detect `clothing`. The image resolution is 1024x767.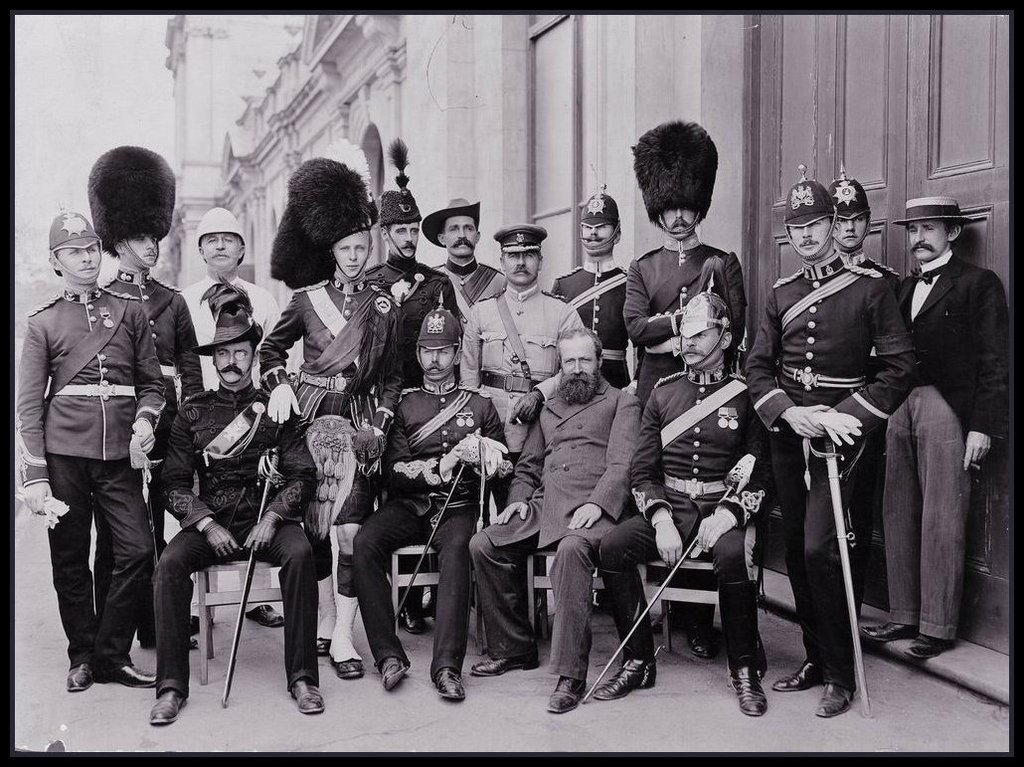
[746,265,924,695].
